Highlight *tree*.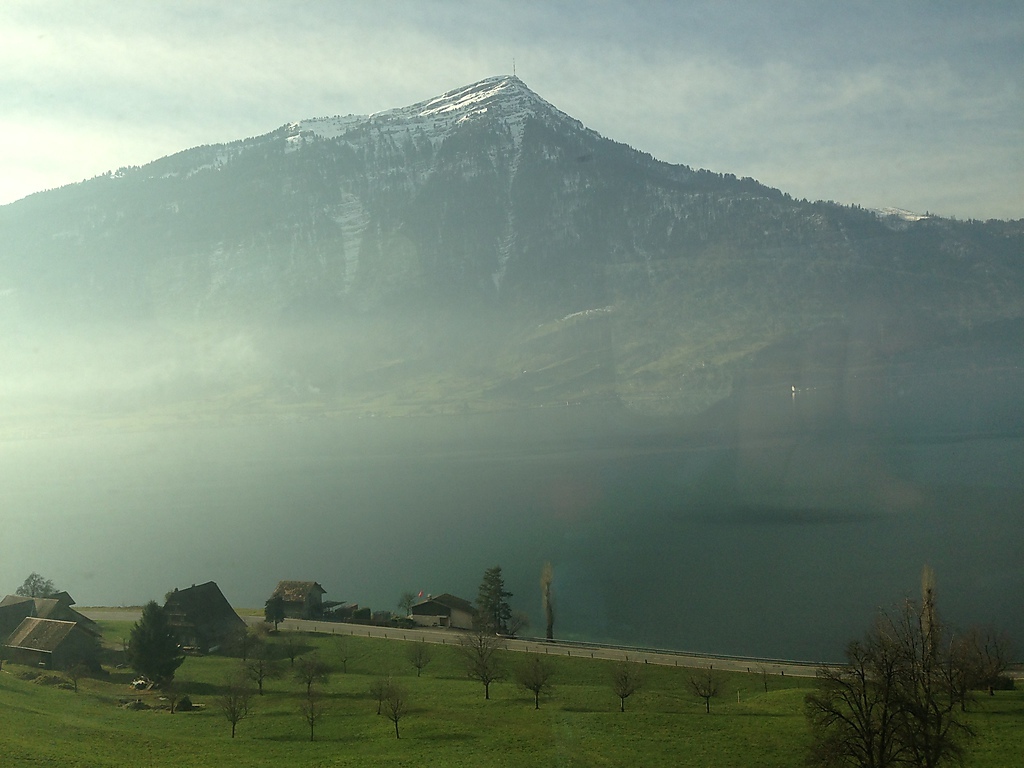
Highlighted region: locate(288, 648, 334, 691).
